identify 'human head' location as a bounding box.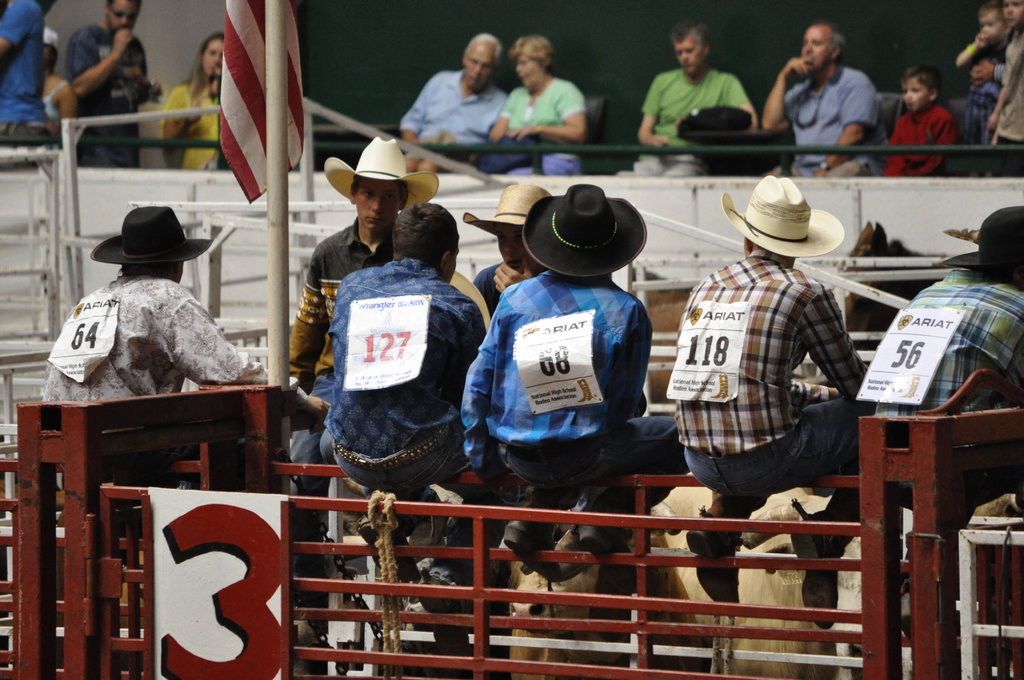
x1=388, y1=198, x2=459, y2=287.
